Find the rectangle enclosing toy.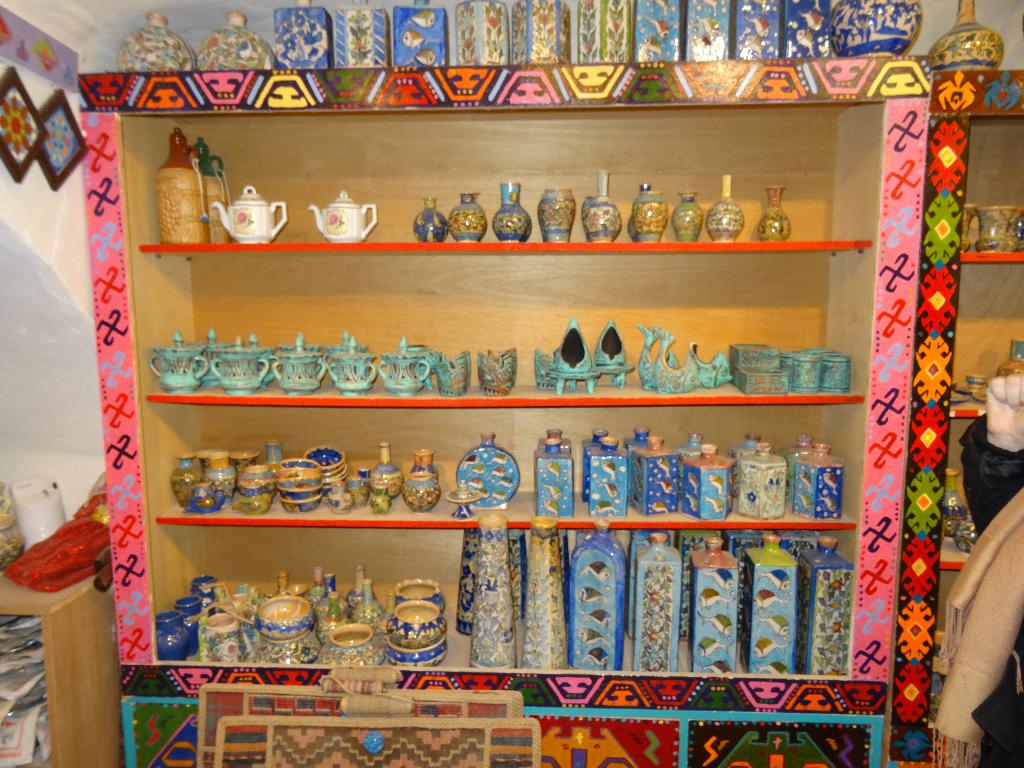
region(543, 317, 596, 394).
